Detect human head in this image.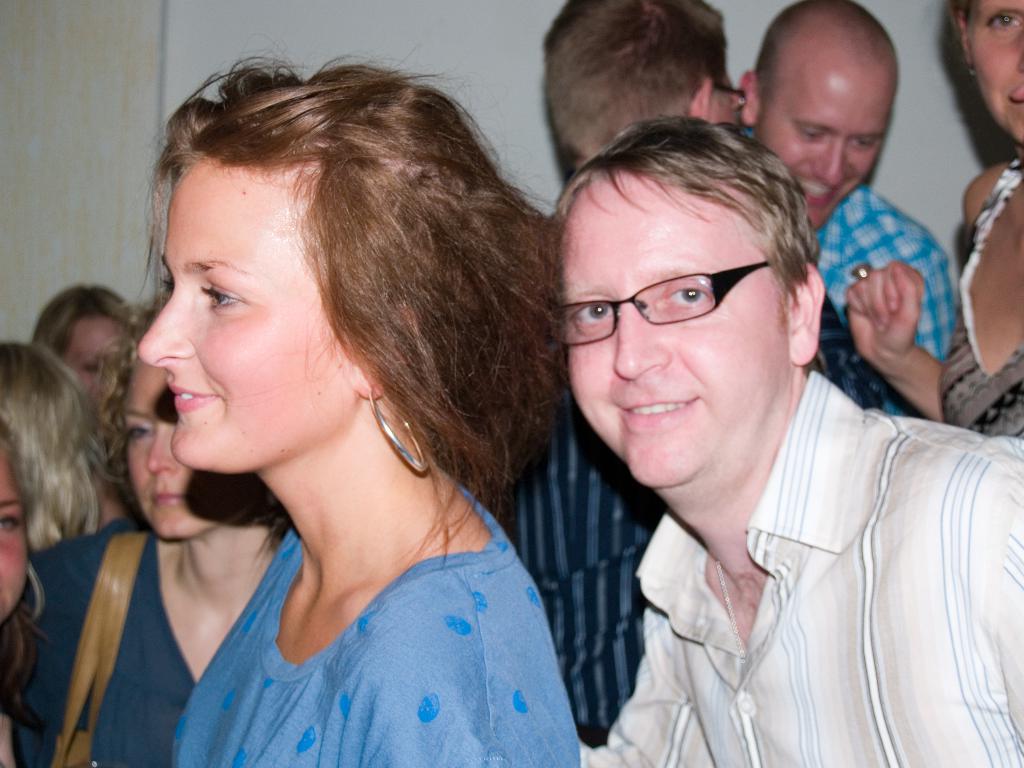
Detection: x1=543, y1=115, x2=821, y2=489.
